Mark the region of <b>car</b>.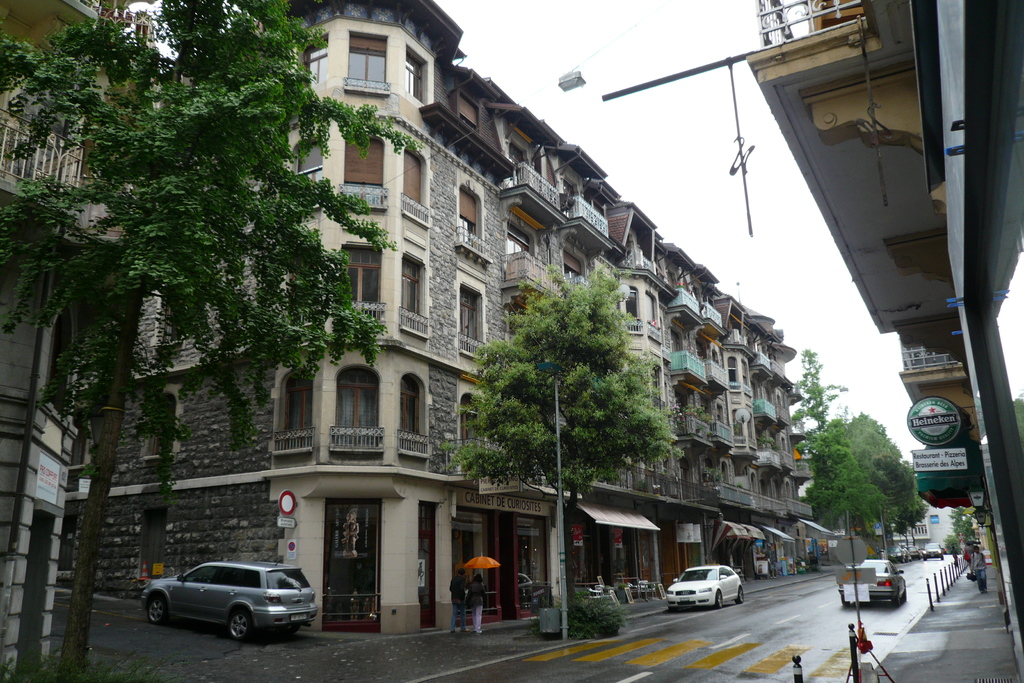
Region: l=925, t=542, r=945, b=557.
